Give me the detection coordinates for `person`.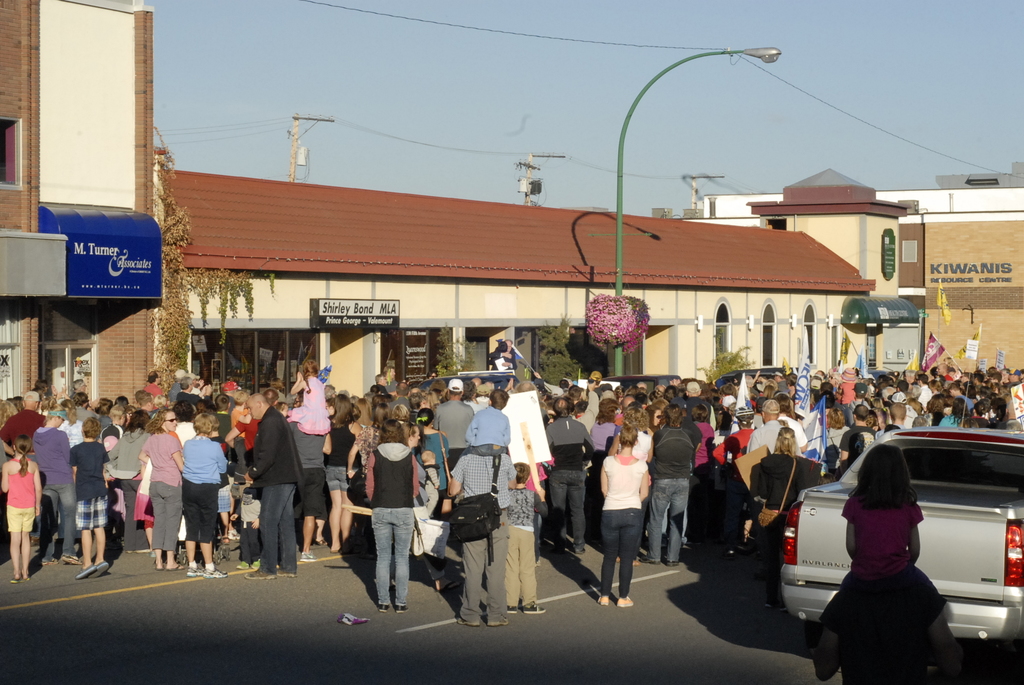
bbox=[0, 366, 1023, 606].
